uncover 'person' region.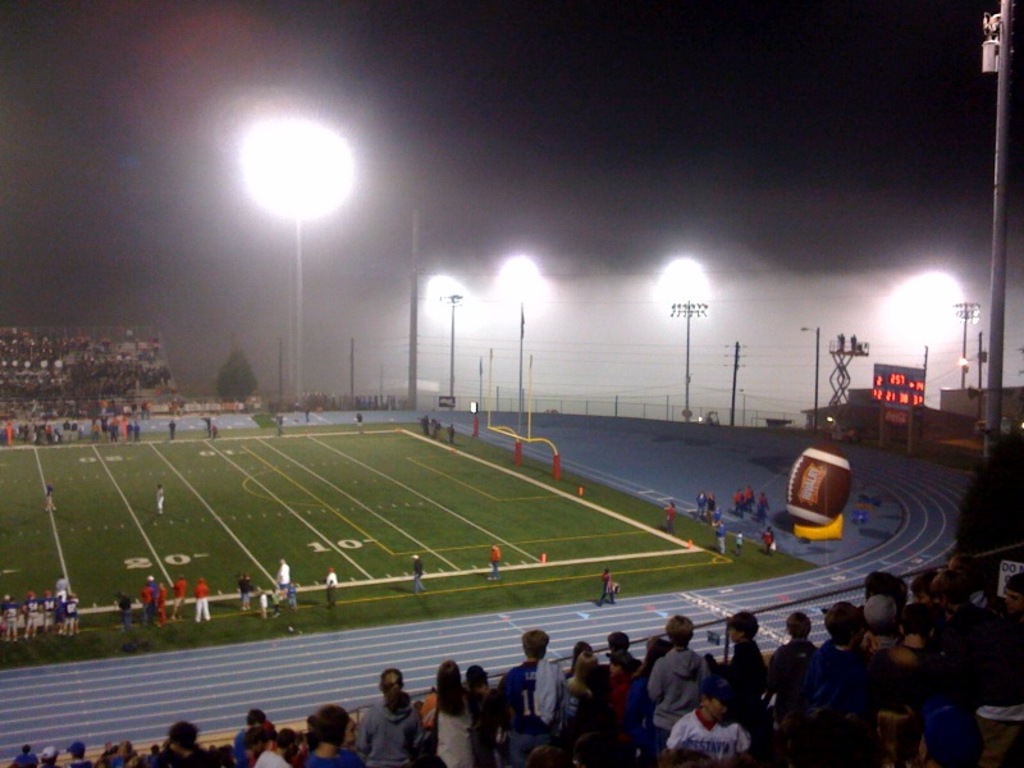
Uncovered: rect(193, 577, 211, 621).
